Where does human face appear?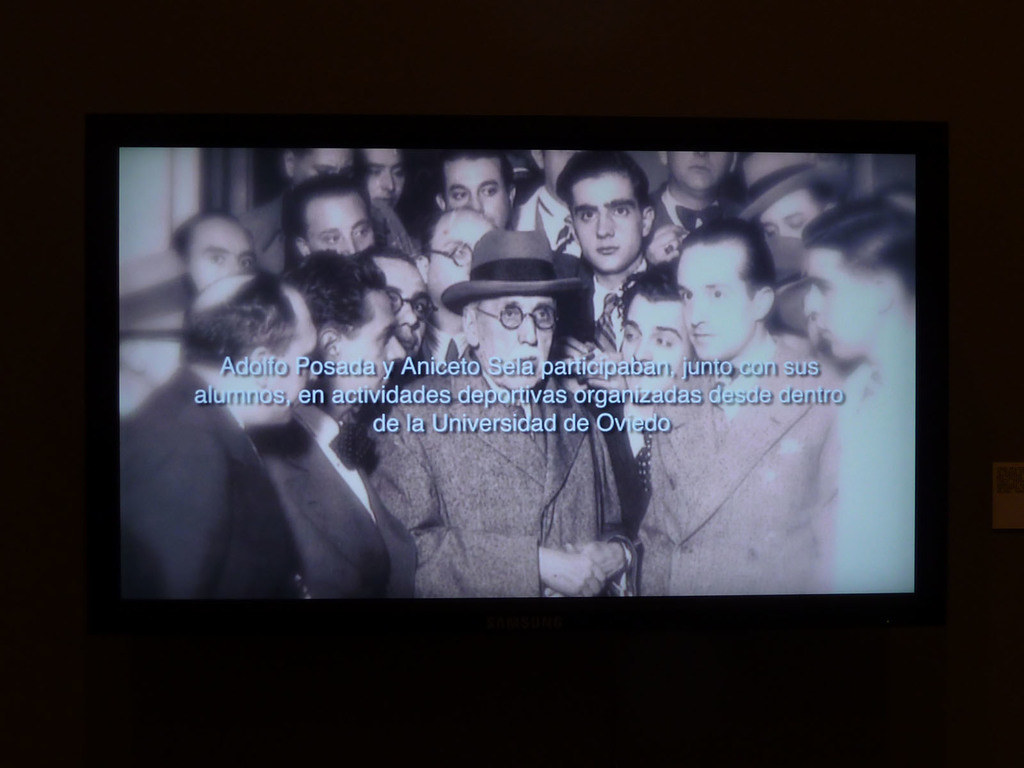
Appears at region(295, 148, 357, 181).
